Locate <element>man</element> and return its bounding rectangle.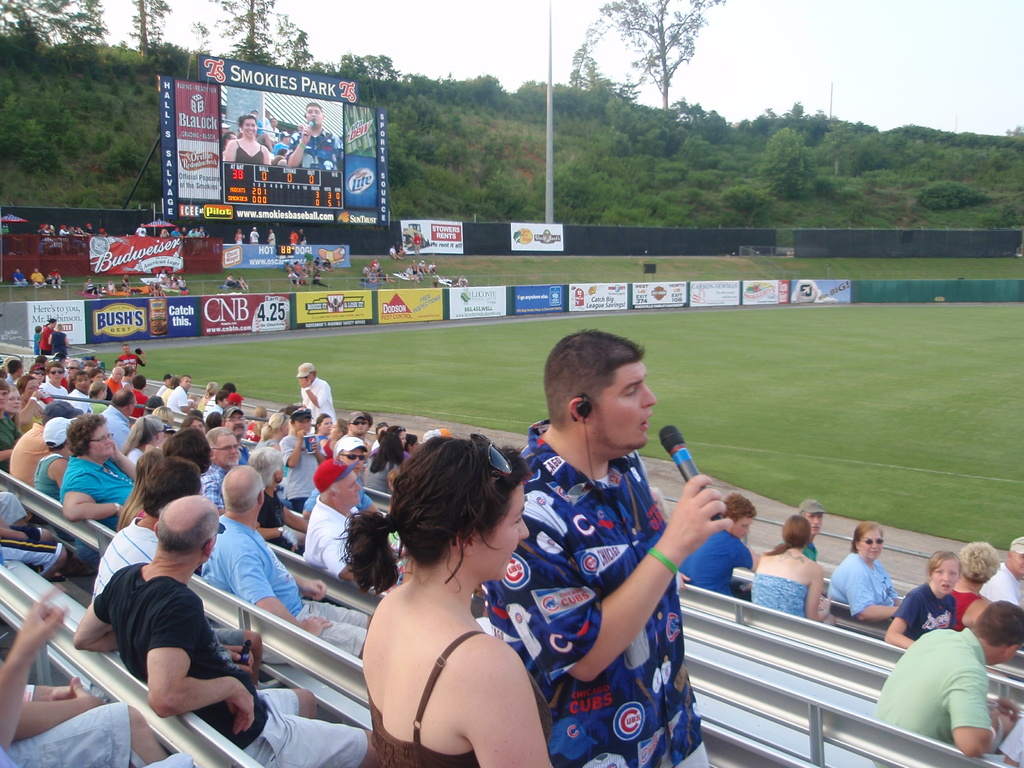
<box>459,275,468,291</box>.
